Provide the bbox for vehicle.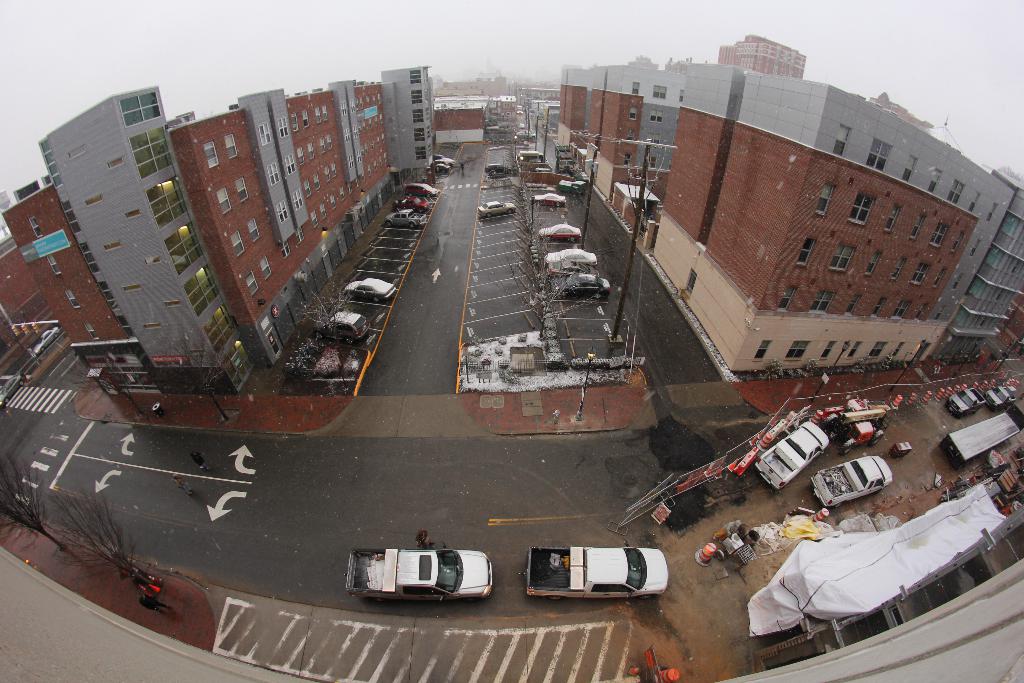
l=540, t=222, r=582, b=243.
